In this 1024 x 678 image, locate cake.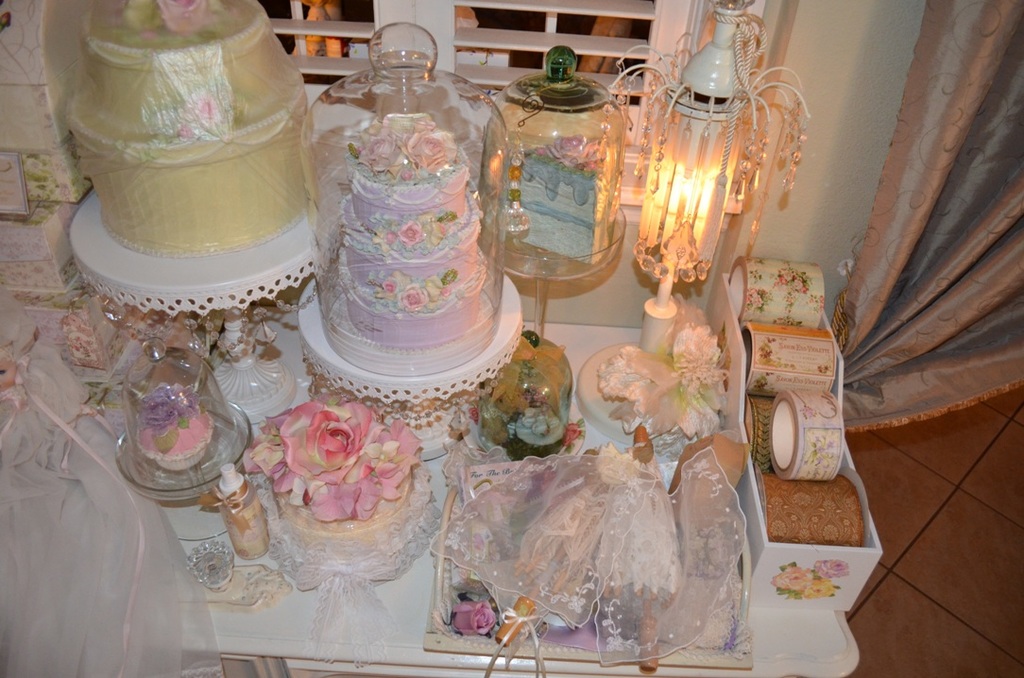
Bounding box: locate(74, 20, 306, 255).
